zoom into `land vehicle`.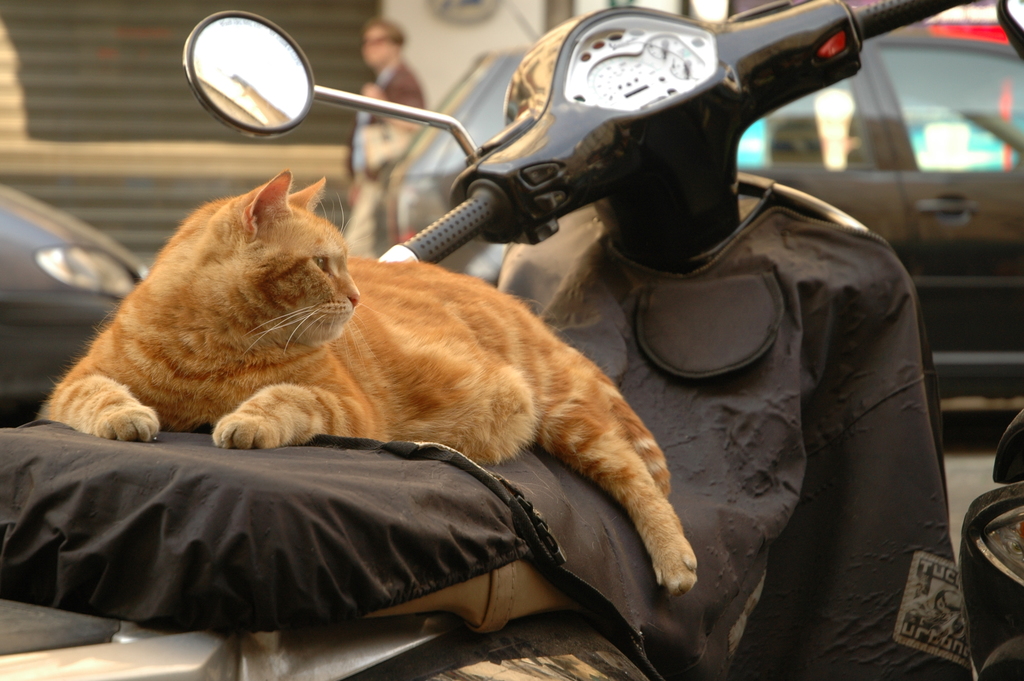
Zoom target: region(378, 37, 1023, 424).
